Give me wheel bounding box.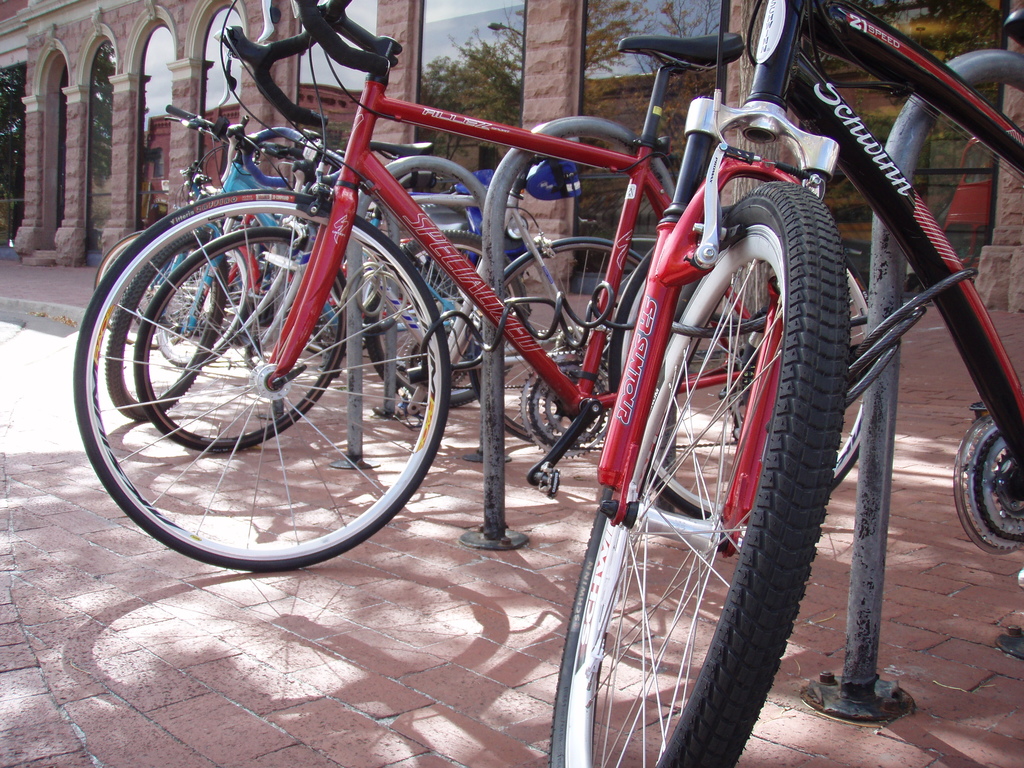
96 229 190 348.
